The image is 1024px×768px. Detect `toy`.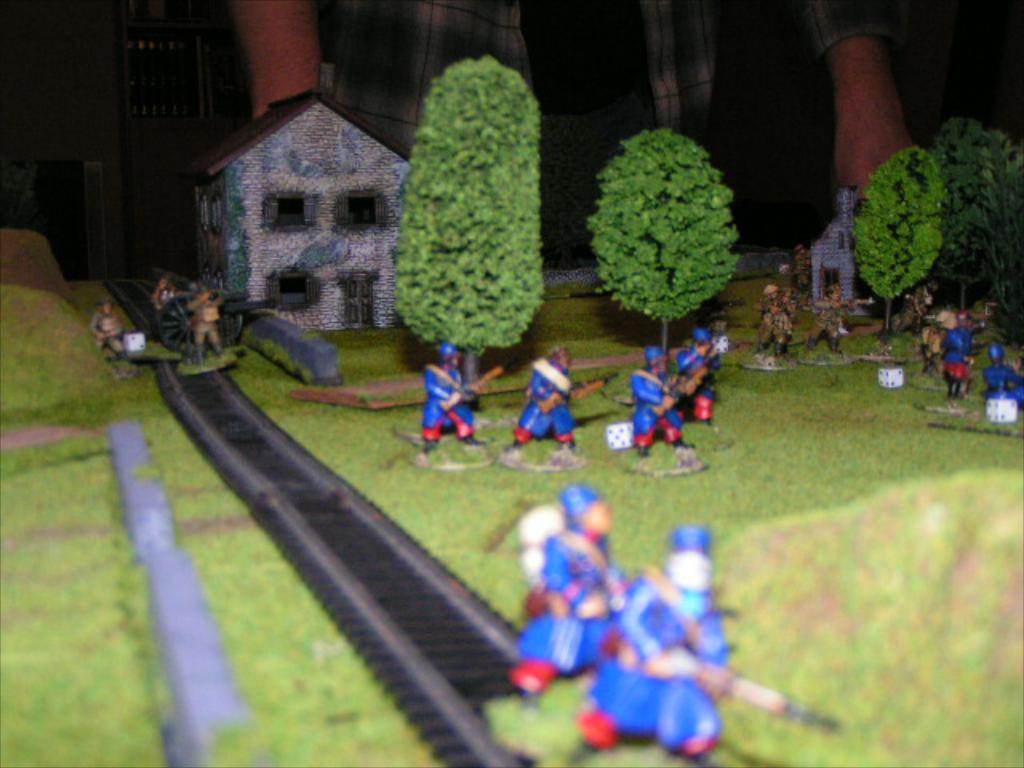
Detection: {"x1": 848, "y1": 146, "x2": 946, "y2": 346}.
